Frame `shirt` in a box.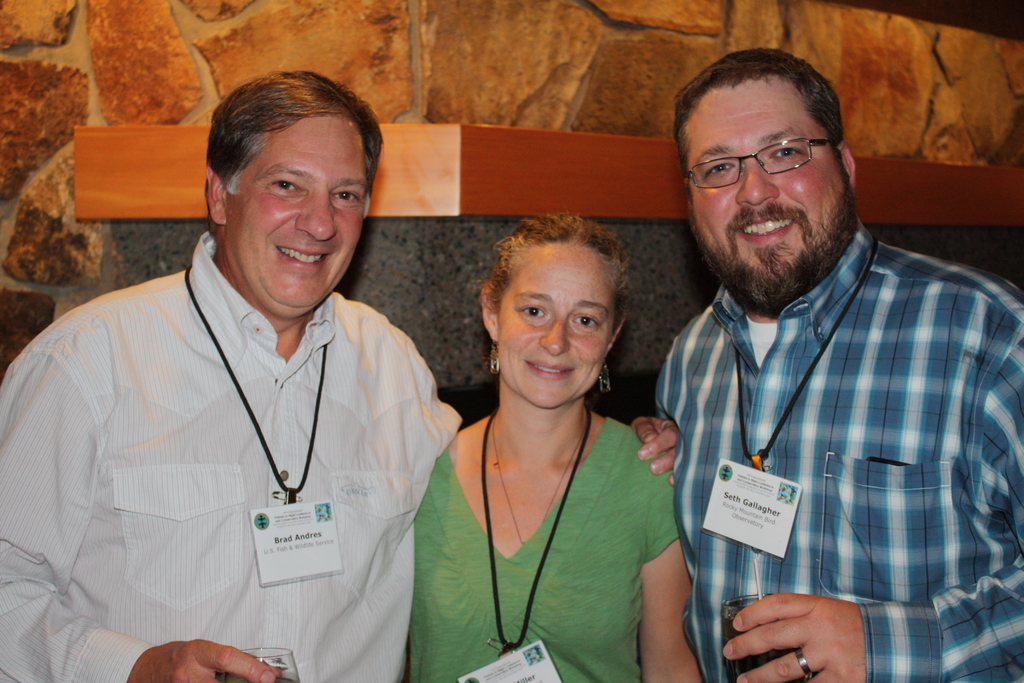
0:229:464:682.
